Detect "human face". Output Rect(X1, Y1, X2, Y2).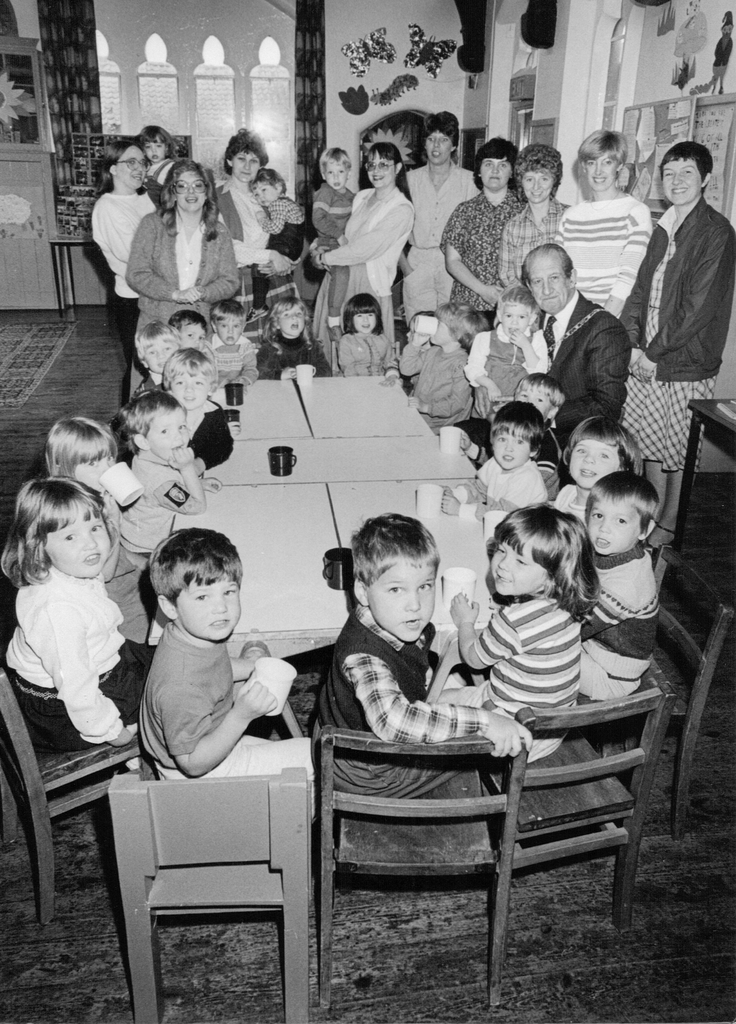
Rect(148, 344, 175, 371).
